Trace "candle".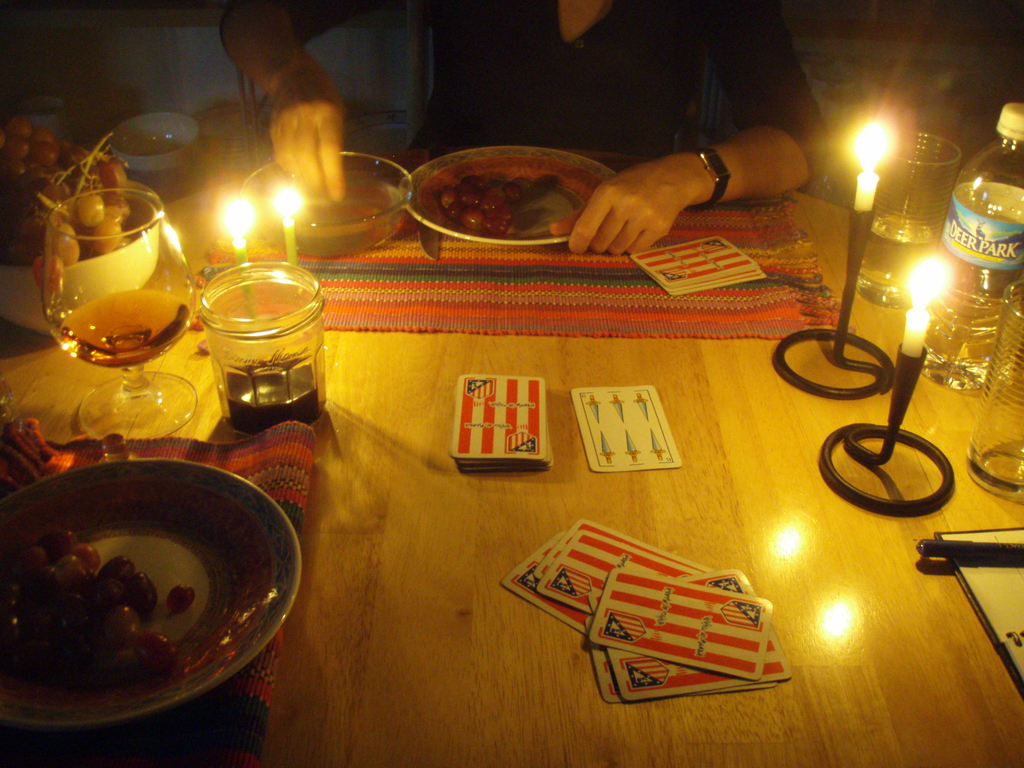
Traced to (left=219, top=189, right=261, bottom=322).
